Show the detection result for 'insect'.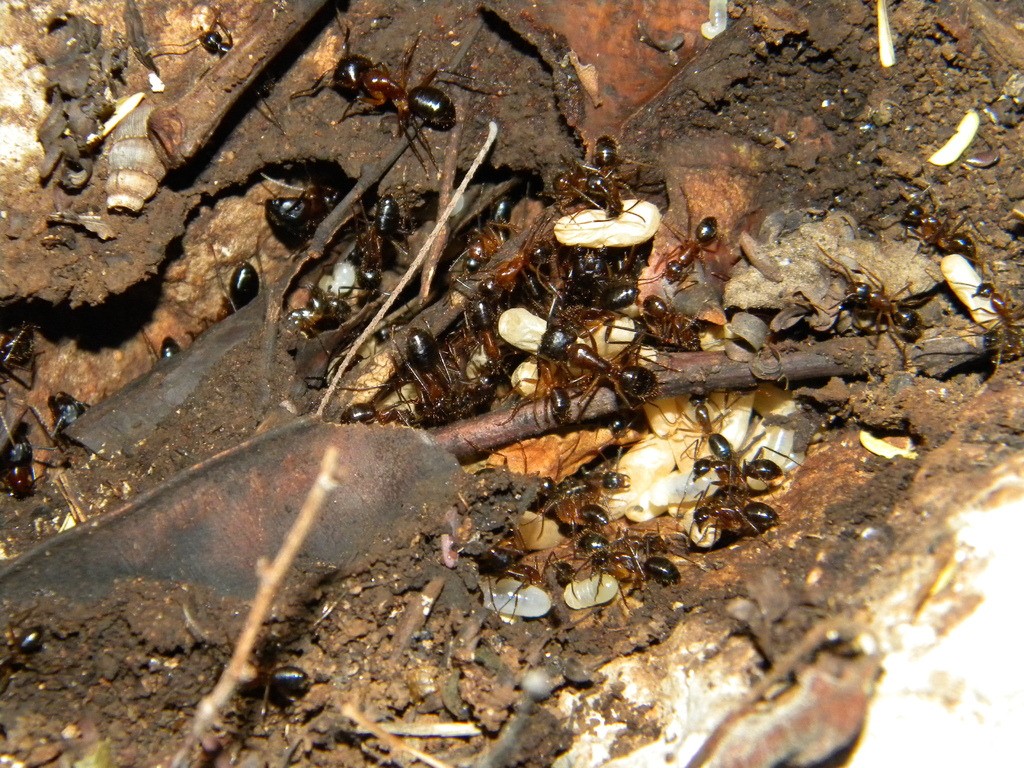
locate(0, 618, 64, 688).
